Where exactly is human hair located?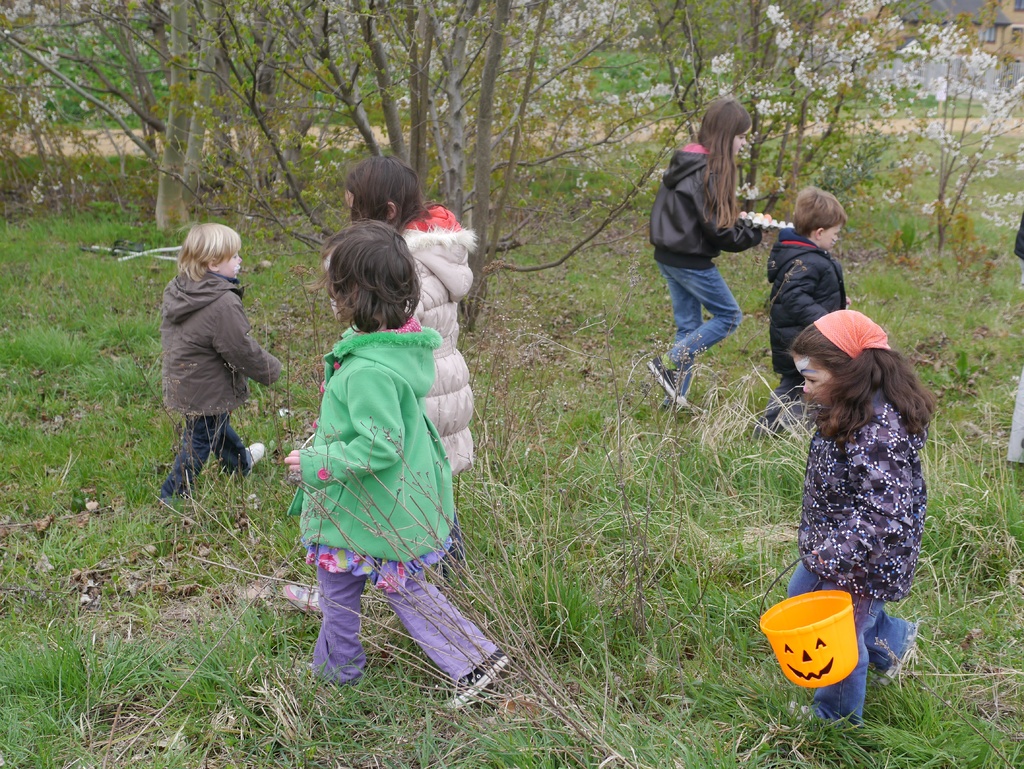
Its bounding box is [792,193,852,241].
